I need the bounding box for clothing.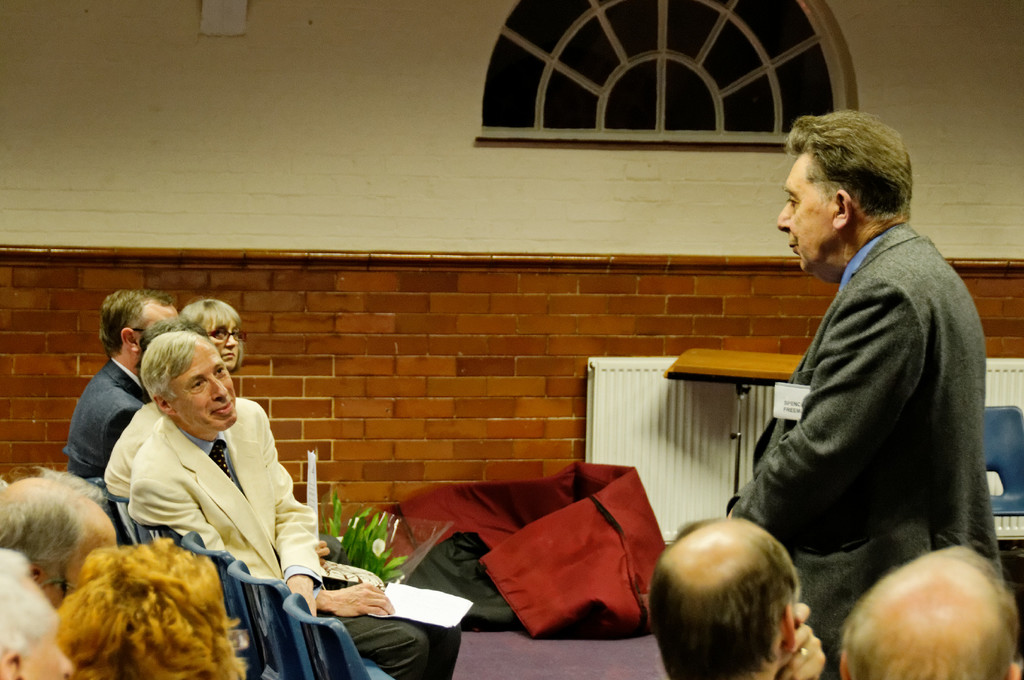
Here it is: bbox=[70, 369, 459, 674].
